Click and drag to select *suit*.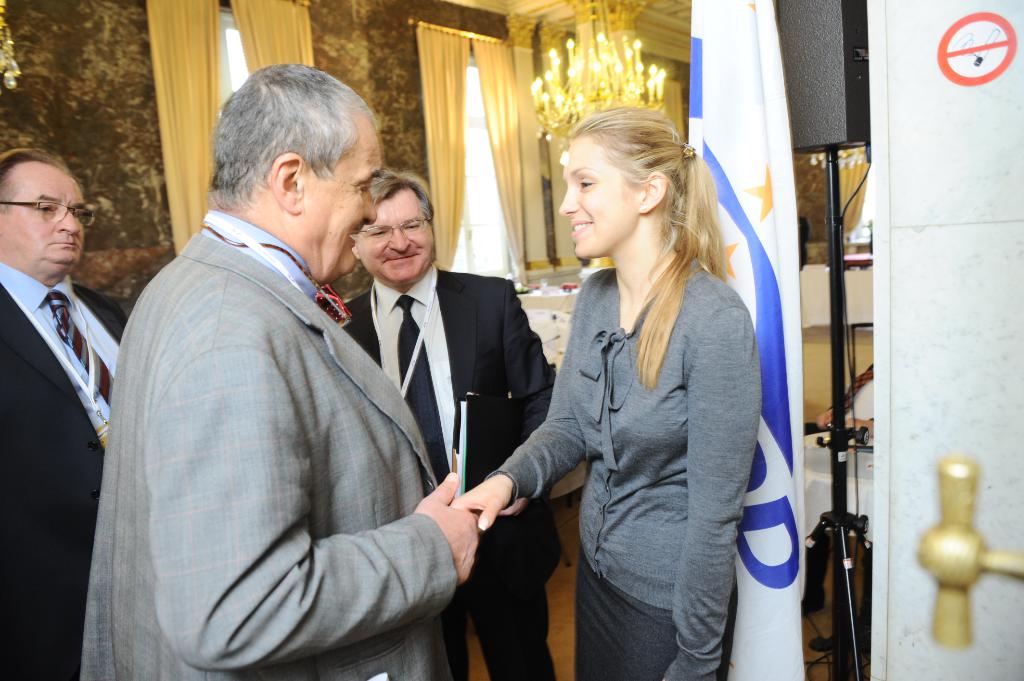
Selection: pyautogui.locateOnScreen(76, 205, 459, 680).
